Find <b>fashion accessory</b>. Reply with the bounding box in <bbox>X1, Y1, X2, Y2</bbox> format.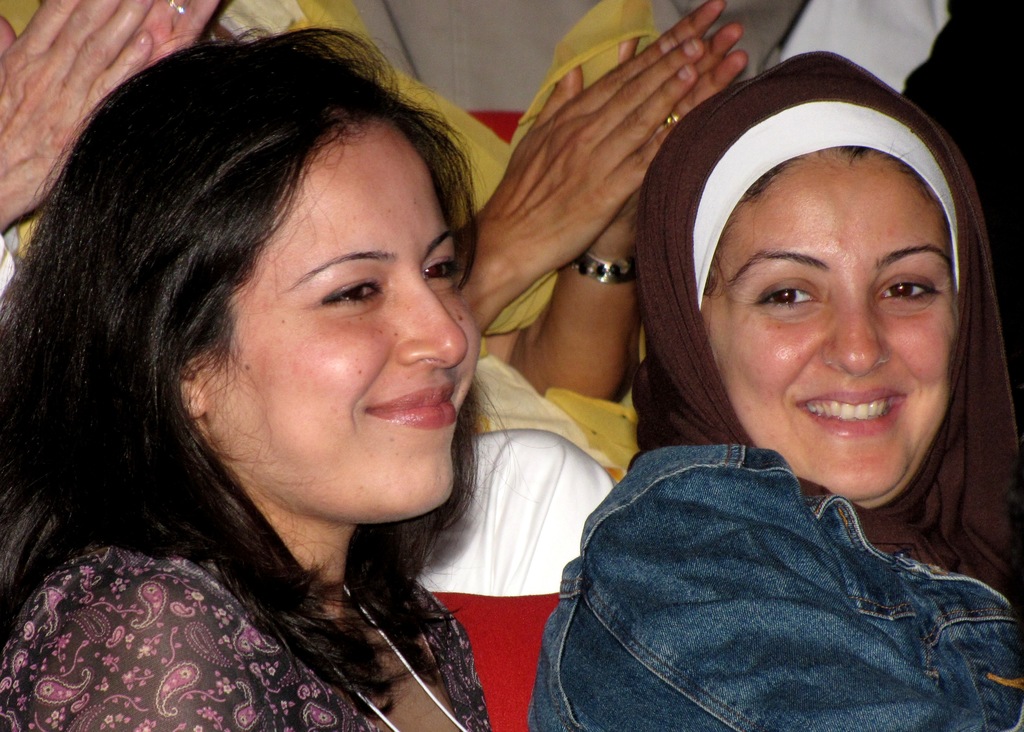
<bbox>569, 248, 636, 288</bbox>.
